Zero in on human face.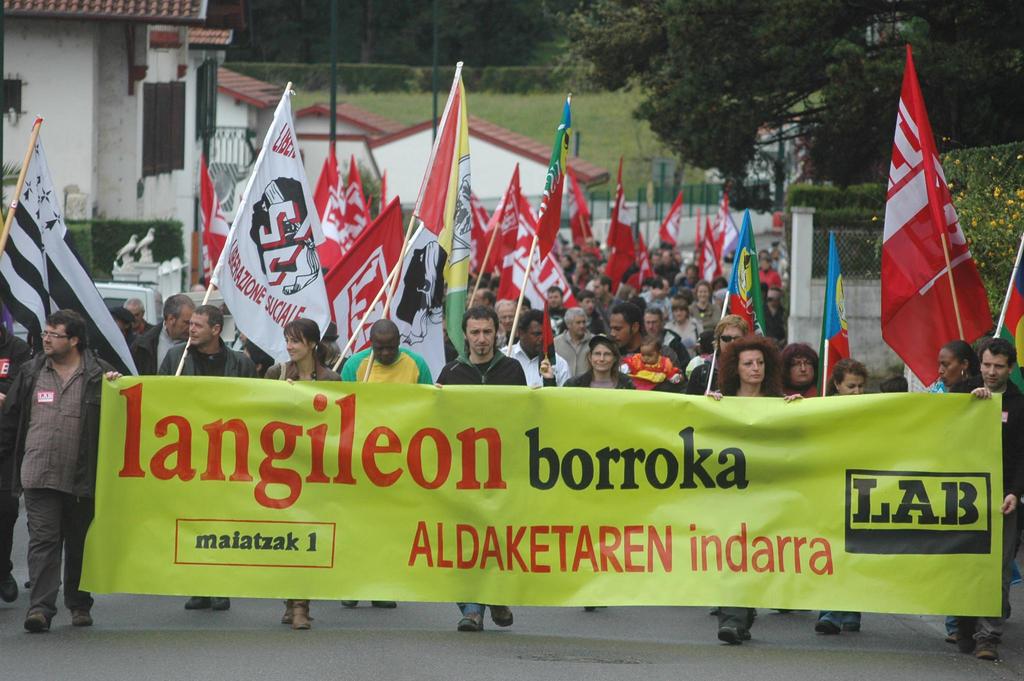
Zeroed in: 836, 368, 867, 398.
